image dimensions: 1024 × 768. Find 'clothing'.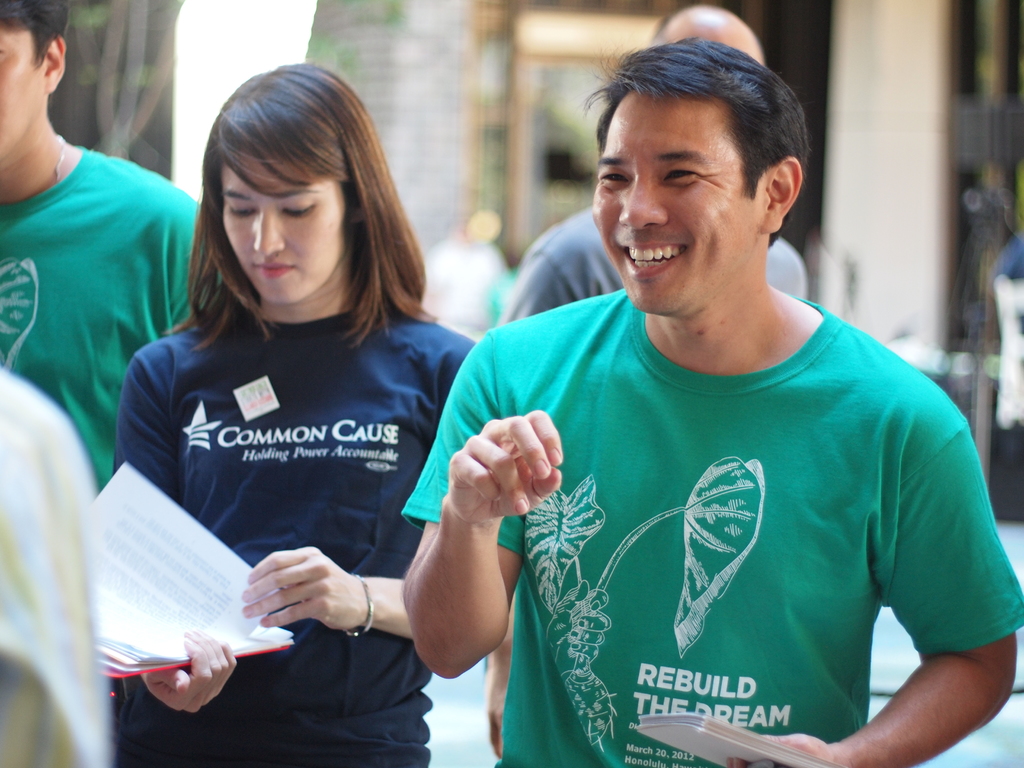
box=[0, 147, 220, 497].
